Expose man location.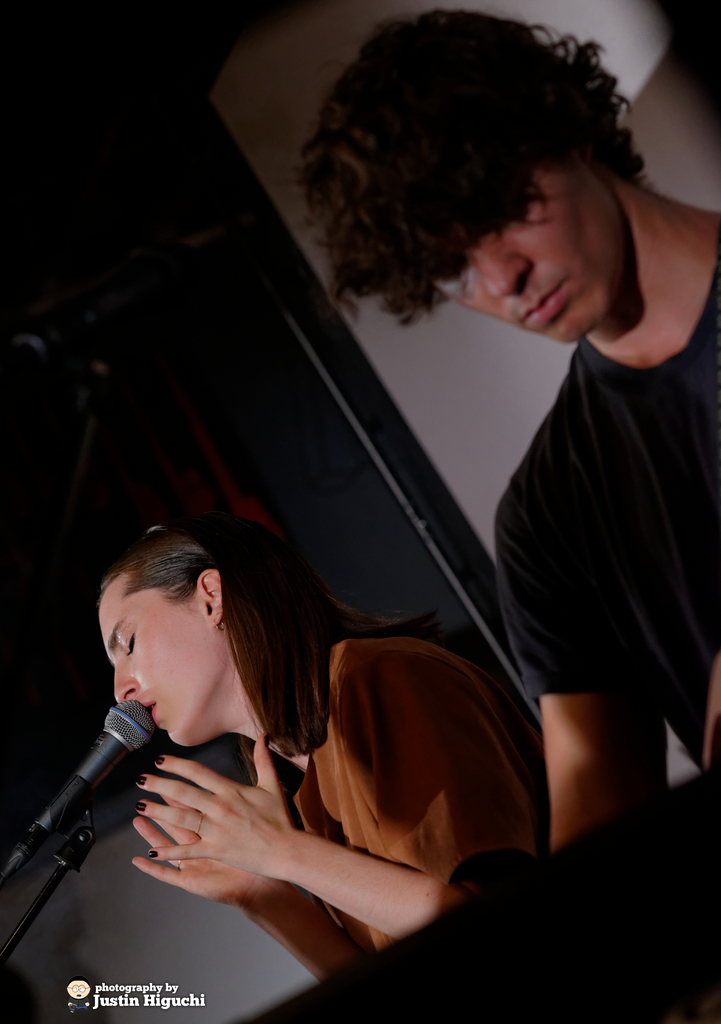
Exposed at bbox(292, 17, 720, 856).
